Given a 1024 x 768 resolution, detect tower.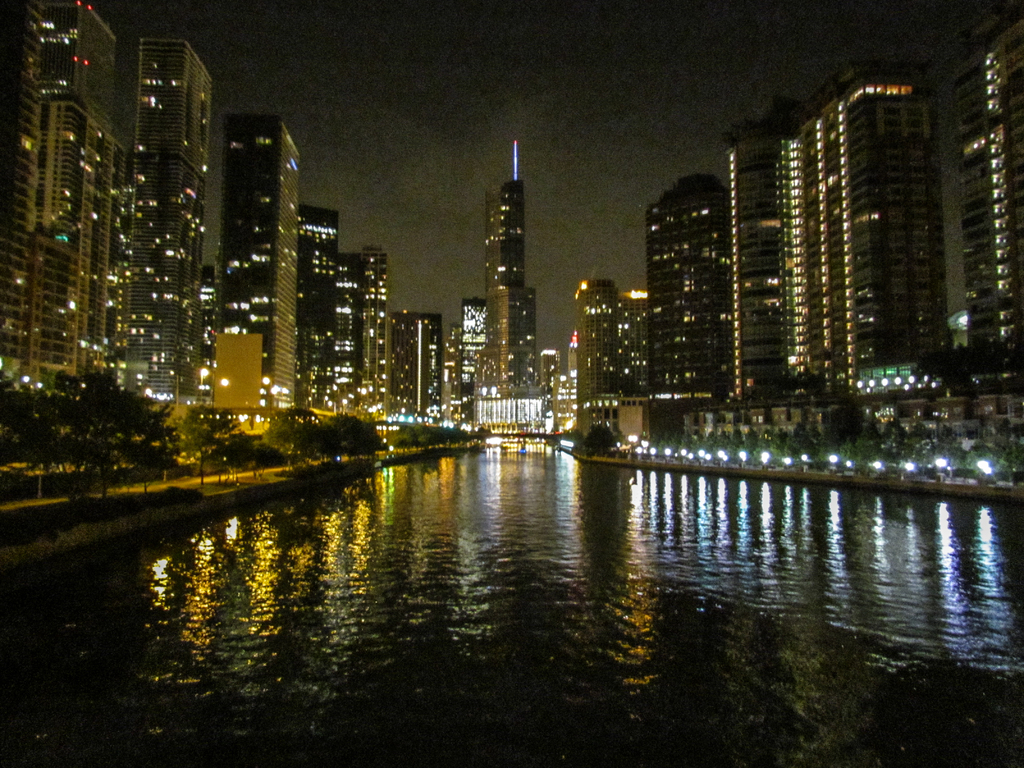
box=[722, 101, 785, 403].
